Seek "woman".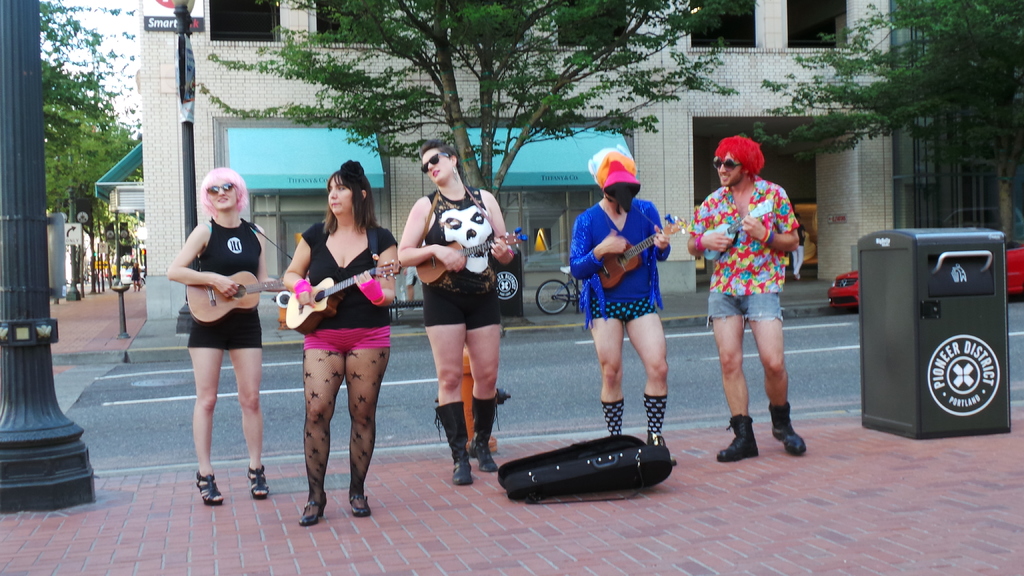
region(280, 159, 400, 524).
